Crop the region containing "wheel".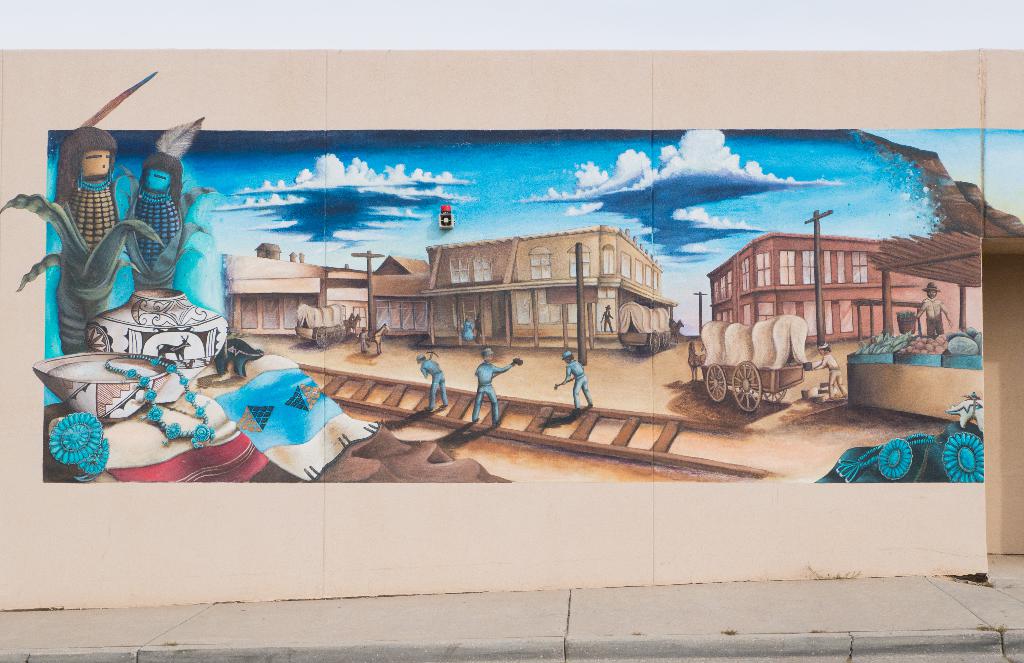
Crop region: {"left": 317, "top": 326, "right": 327, "bottom": 348}.
